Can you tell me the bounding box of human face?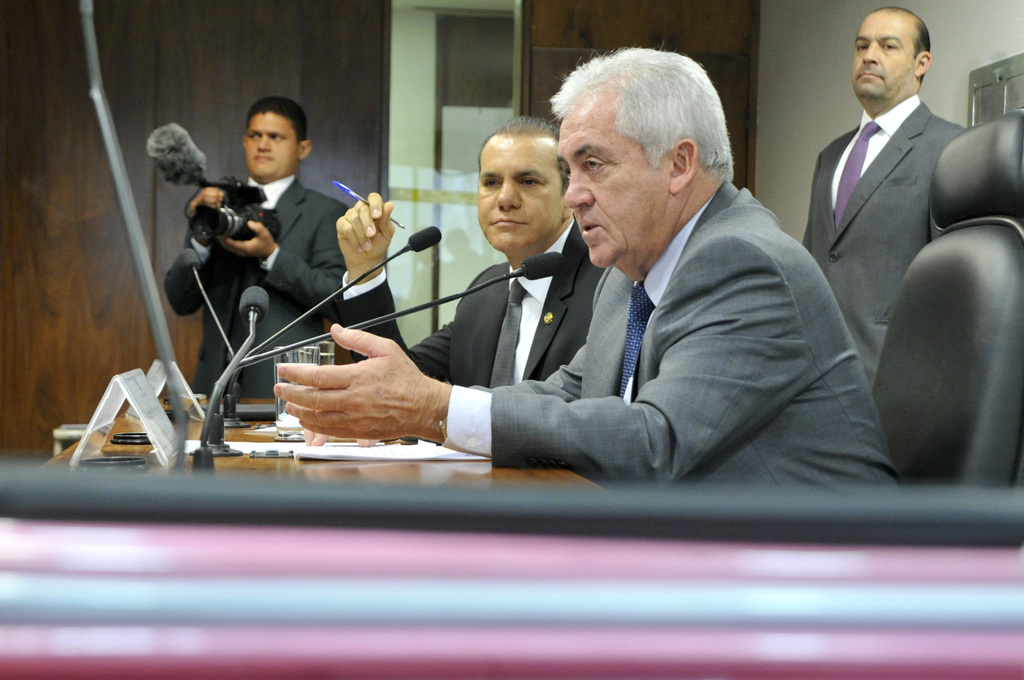
(471,128,564,252).
